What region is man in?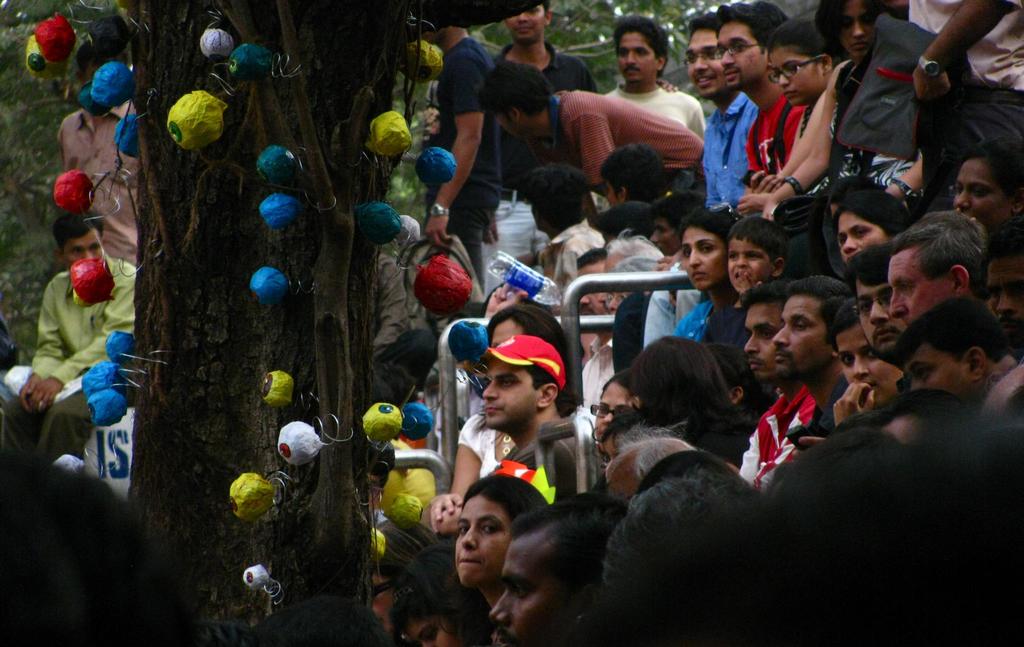
(492,490,632,646).
